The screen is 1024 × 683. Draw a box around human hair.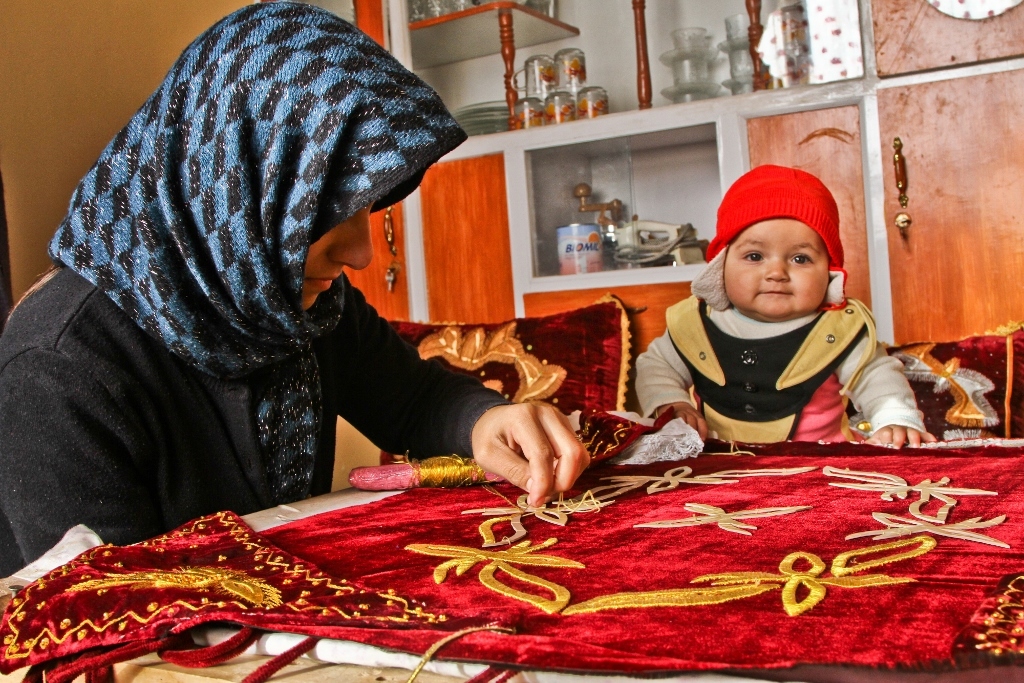
<region>7, 263, 61, 319</region>.
